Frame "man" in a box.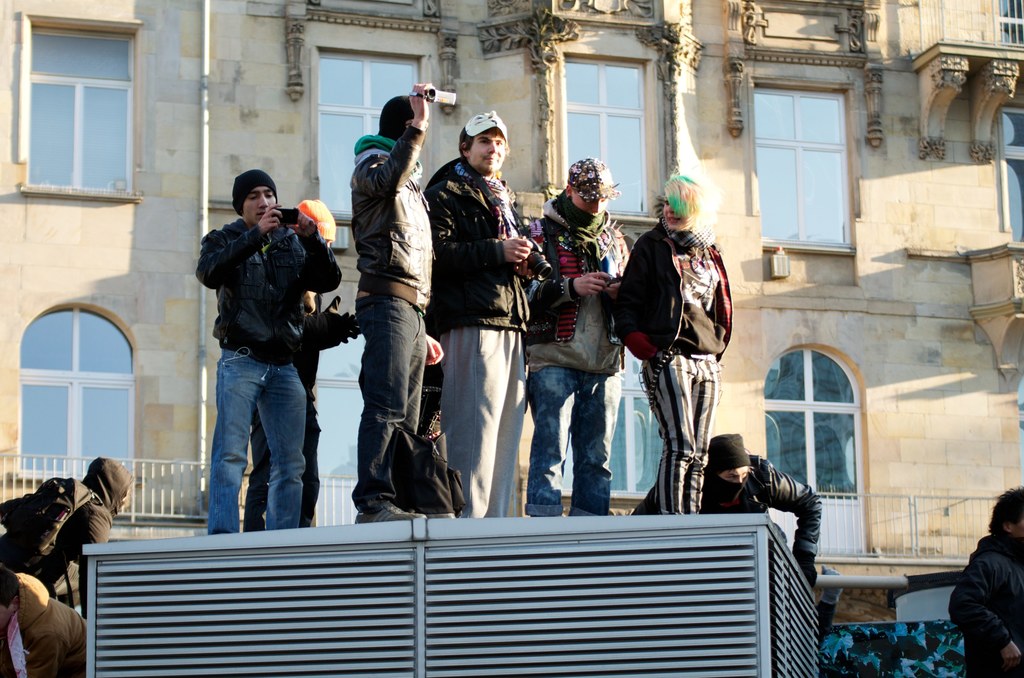
243:289:363:533.
